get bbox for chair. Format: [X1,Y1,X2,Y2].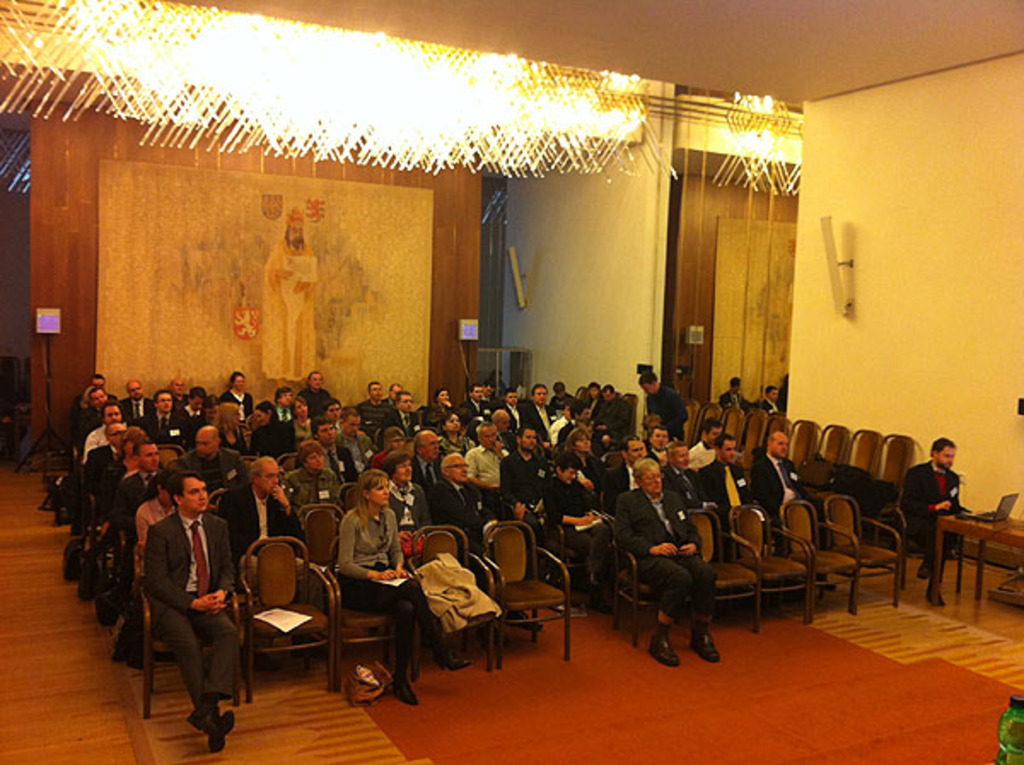
[321,533,416,688].
